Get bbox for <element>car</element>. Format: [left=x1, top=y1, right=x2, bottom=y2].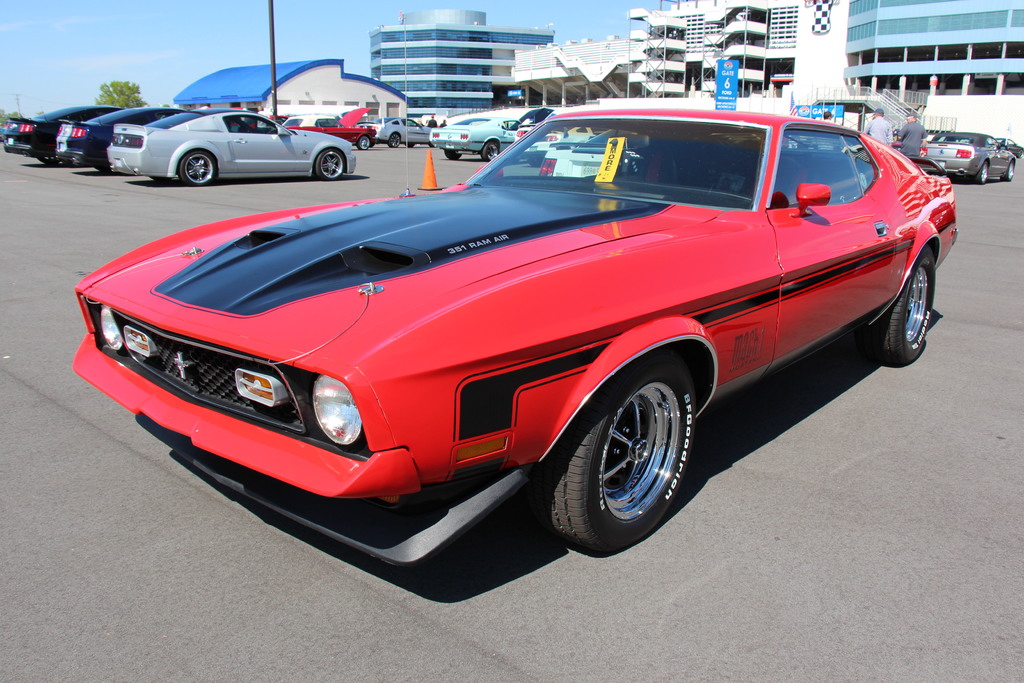
[left=366, top=118, right=429, bottom=147].
